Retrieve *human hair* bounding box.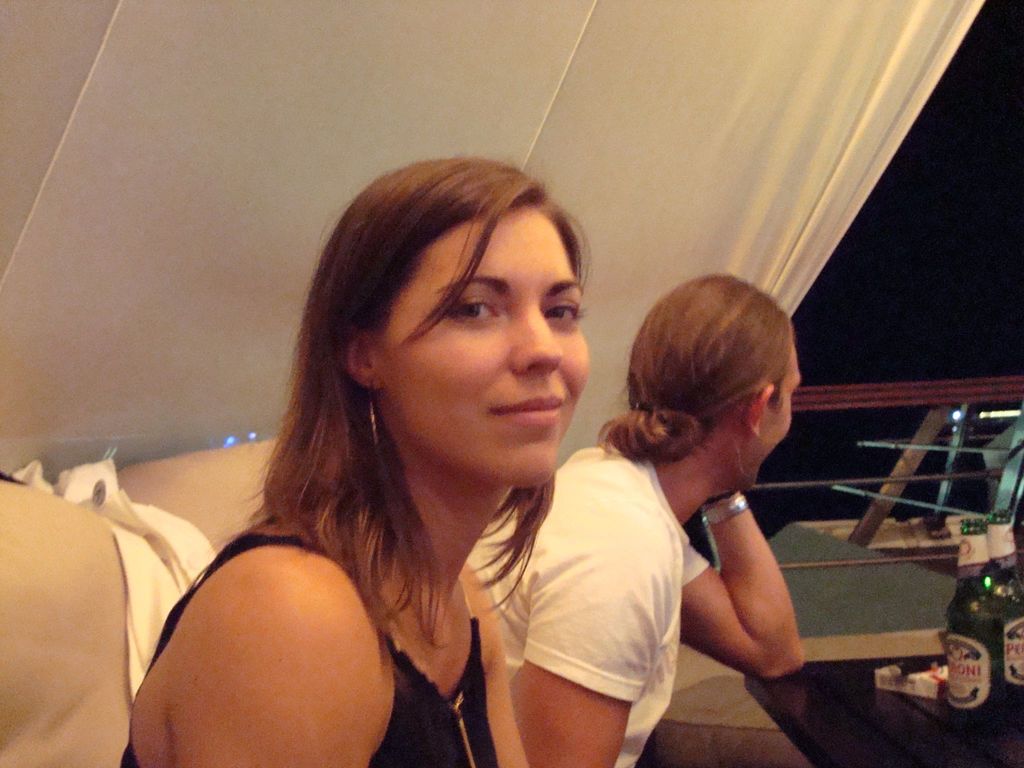
Bounding box: box(602, 273, 793, 461).
